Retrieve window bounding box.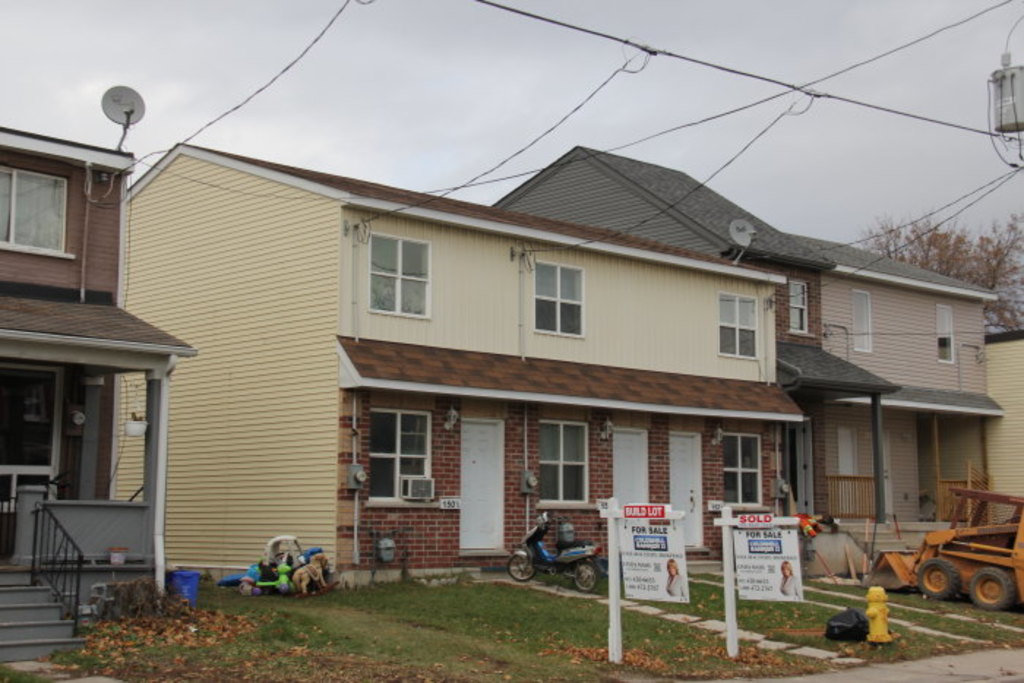
Bounding box: {"x1": 936, "y1": 304, "x2": 954, "y2": 358}.
